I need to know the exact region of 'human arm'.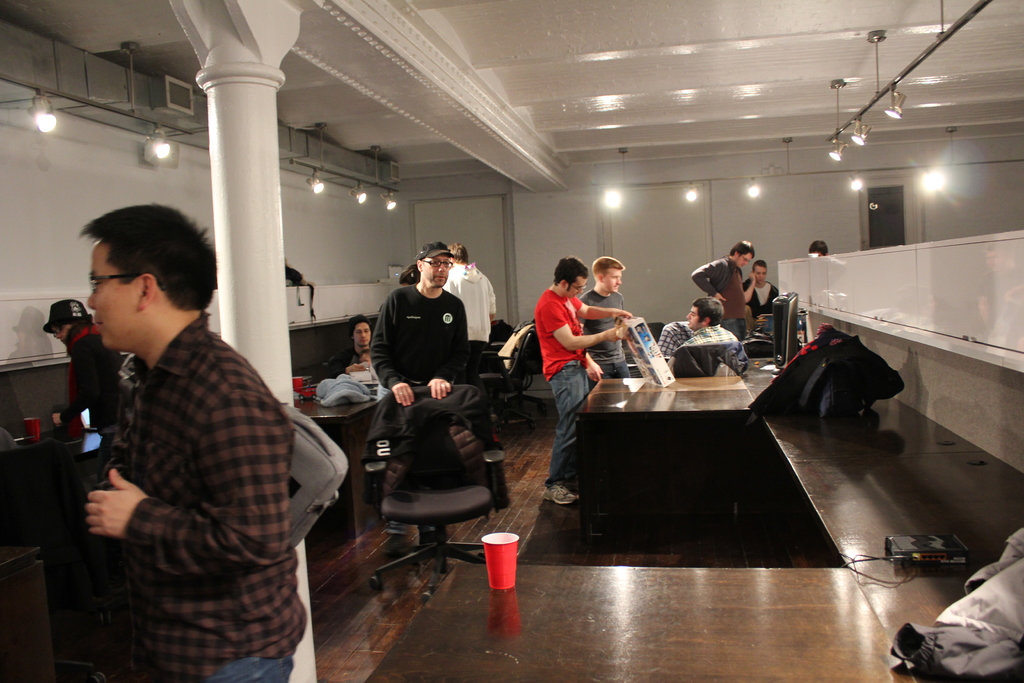
Region: 690,259,730,304.
